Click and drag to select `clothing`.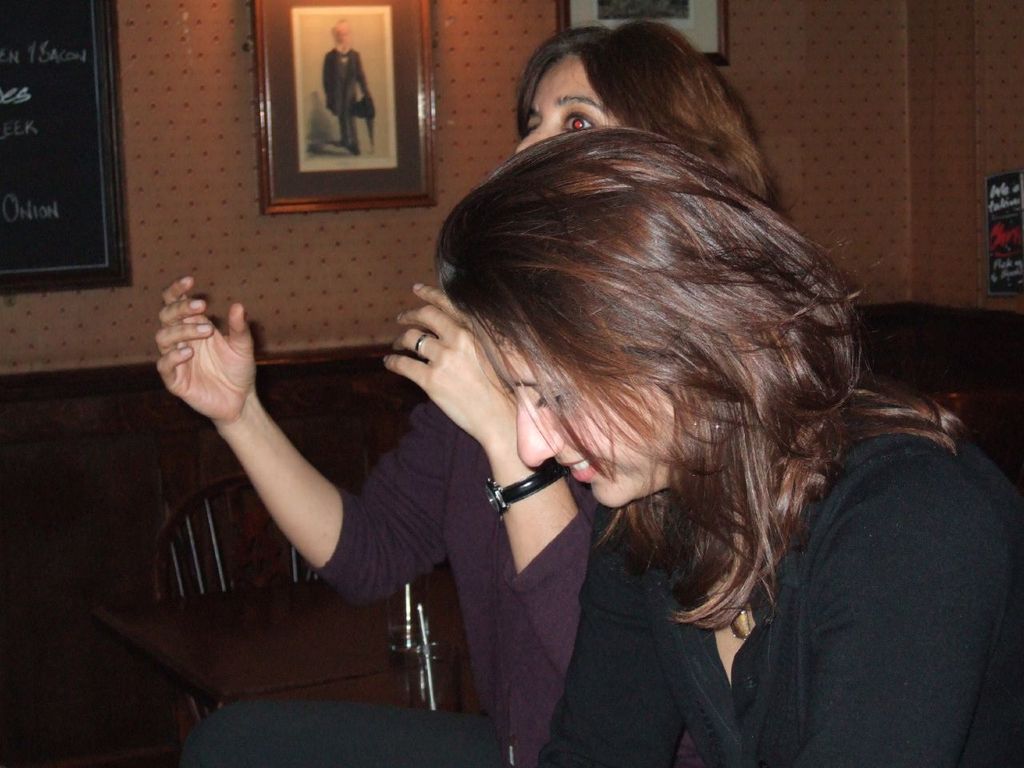
Selection: crop(186, 309, 606, 767).
